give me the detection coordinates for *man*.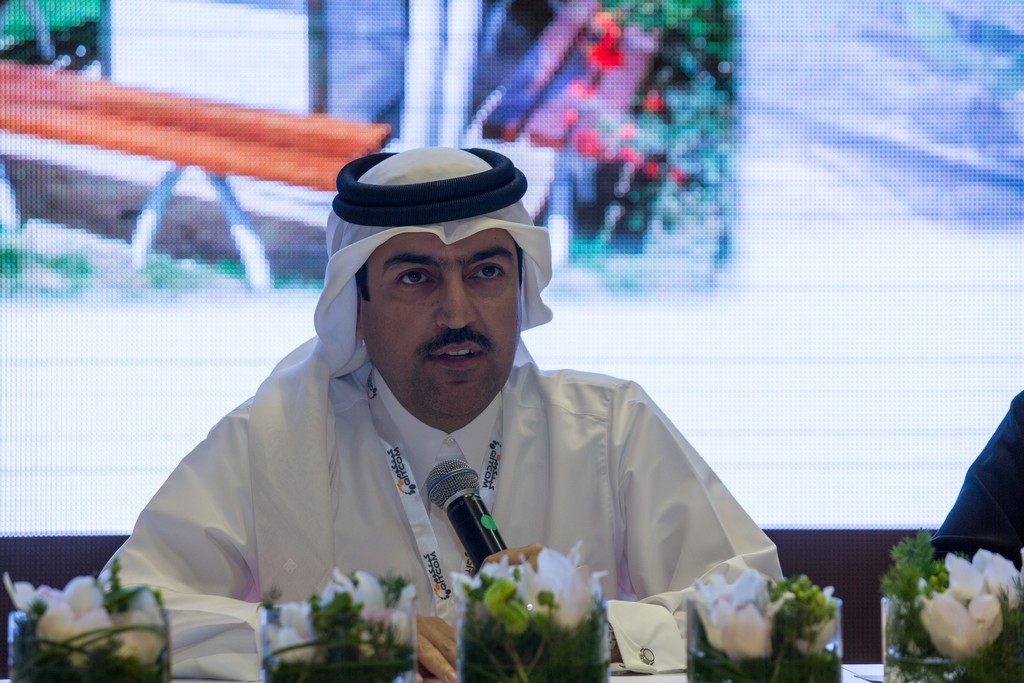
BBox(74, 136, 806, 657).
